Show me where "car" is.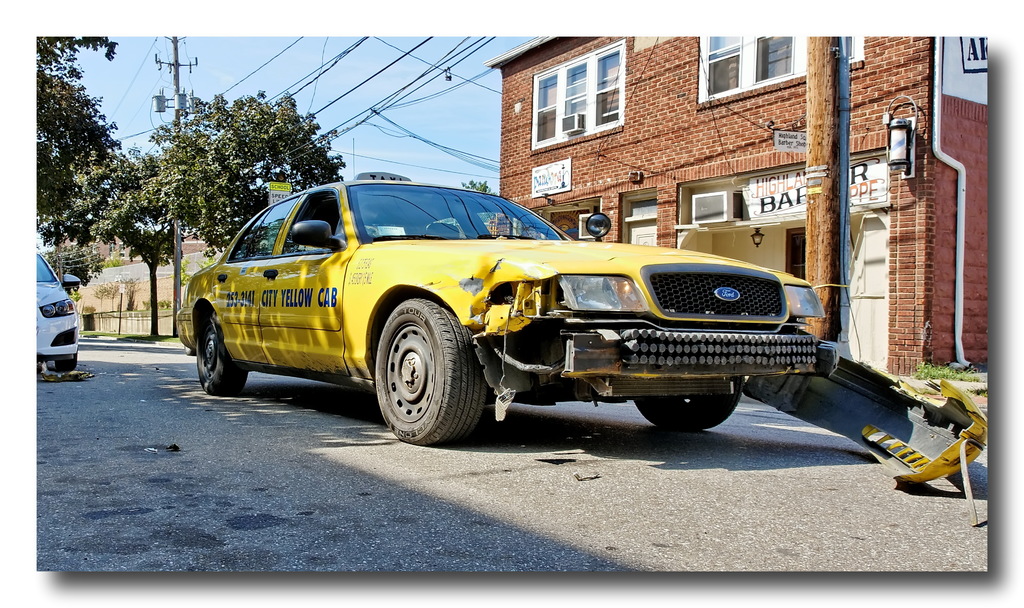
"car" is at bbox=[35, 251, 81, 372].
